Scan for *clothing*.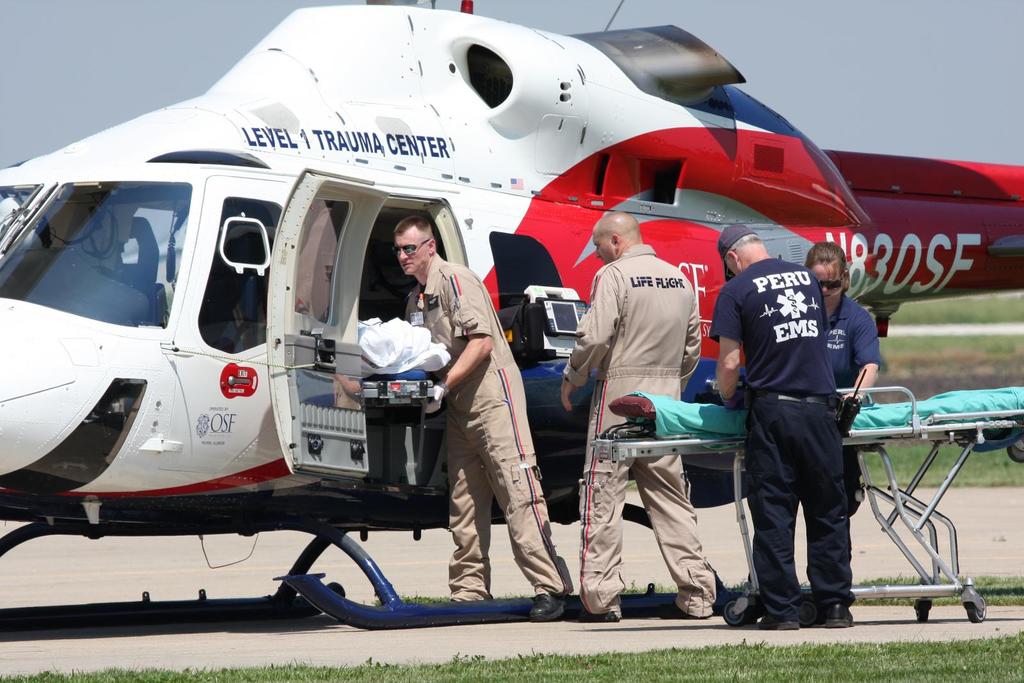
Scan result: select_region(821, 289, 880, 519).
